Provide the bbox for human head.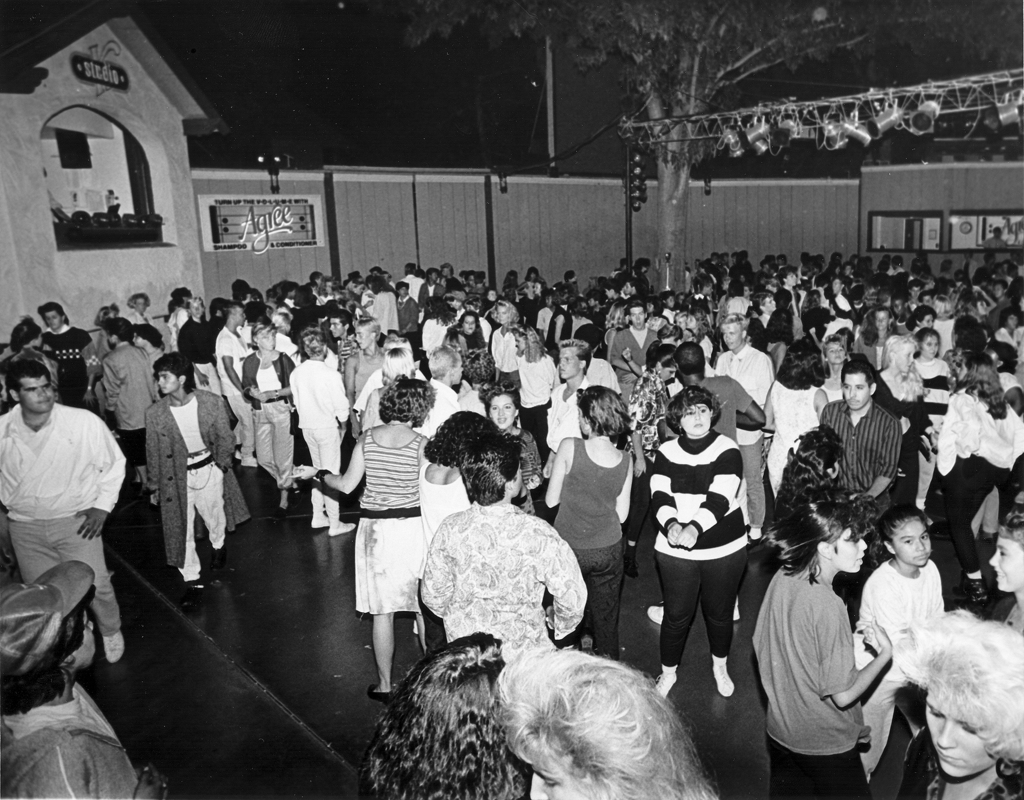
detection(604, 277, 621, 295).
